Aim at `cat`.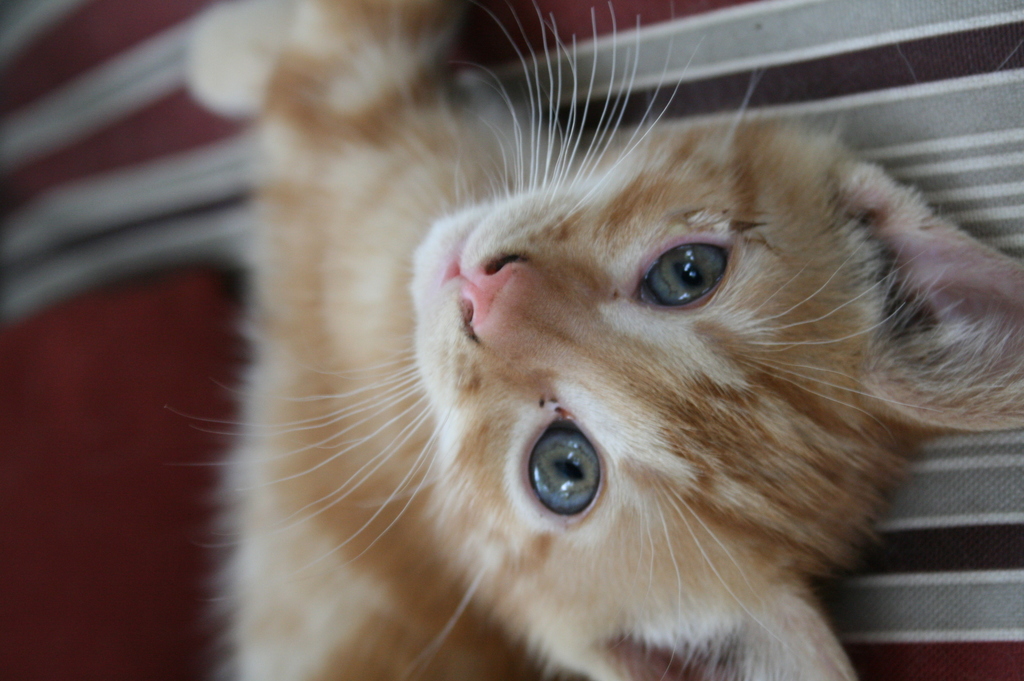
Aimed at <bbox>174, 0, 1023, 680</bbox>.
